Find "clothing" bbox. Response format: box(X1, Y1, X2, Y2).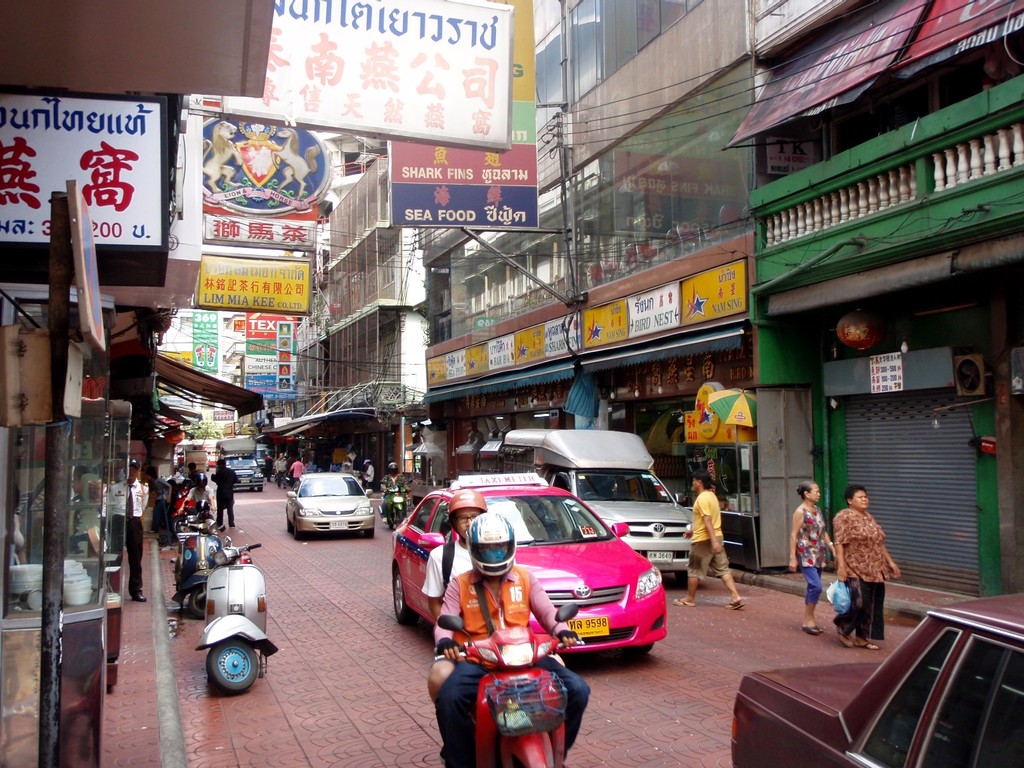
box(427, 560, 598, 767).
